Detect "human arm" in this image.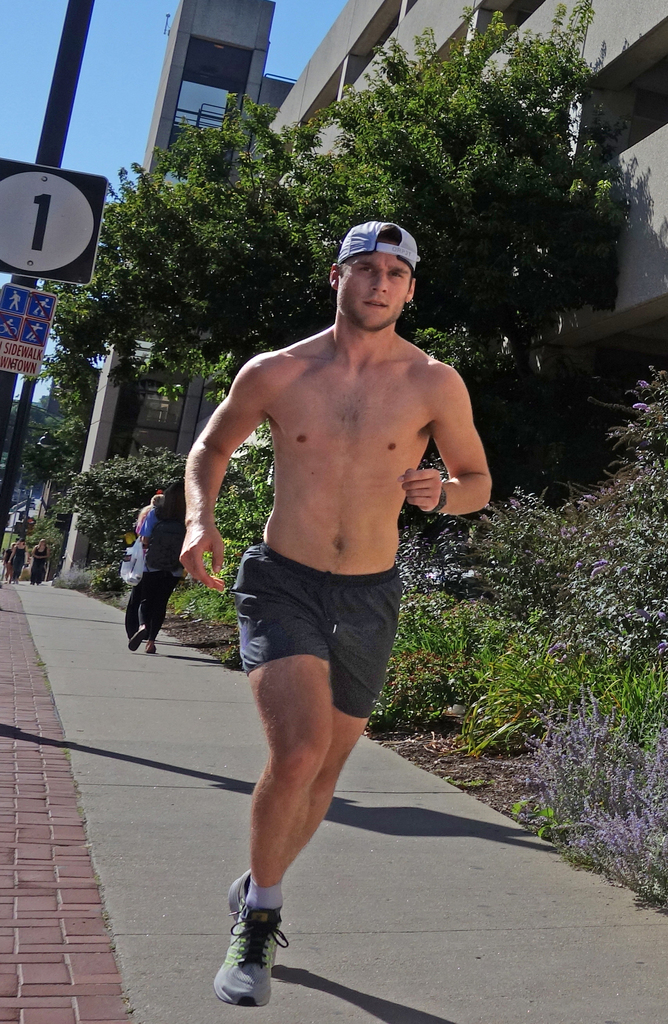
Detection: <region>405, 357, 496, 524</region>.
